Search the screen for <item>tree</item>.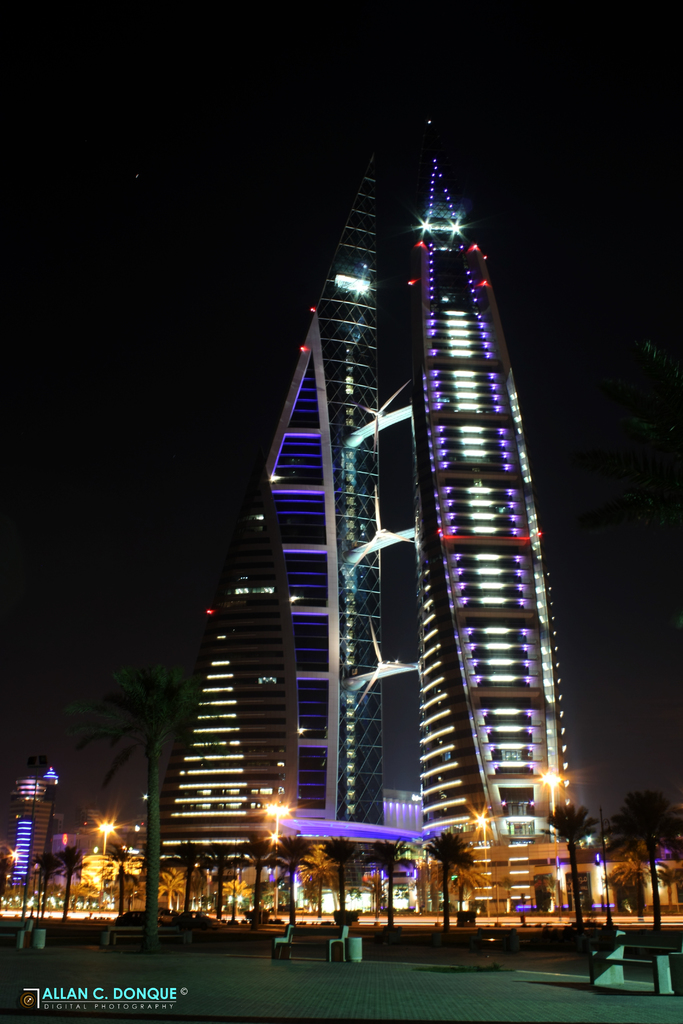
Found at detection(598, 787, 682, 932).
